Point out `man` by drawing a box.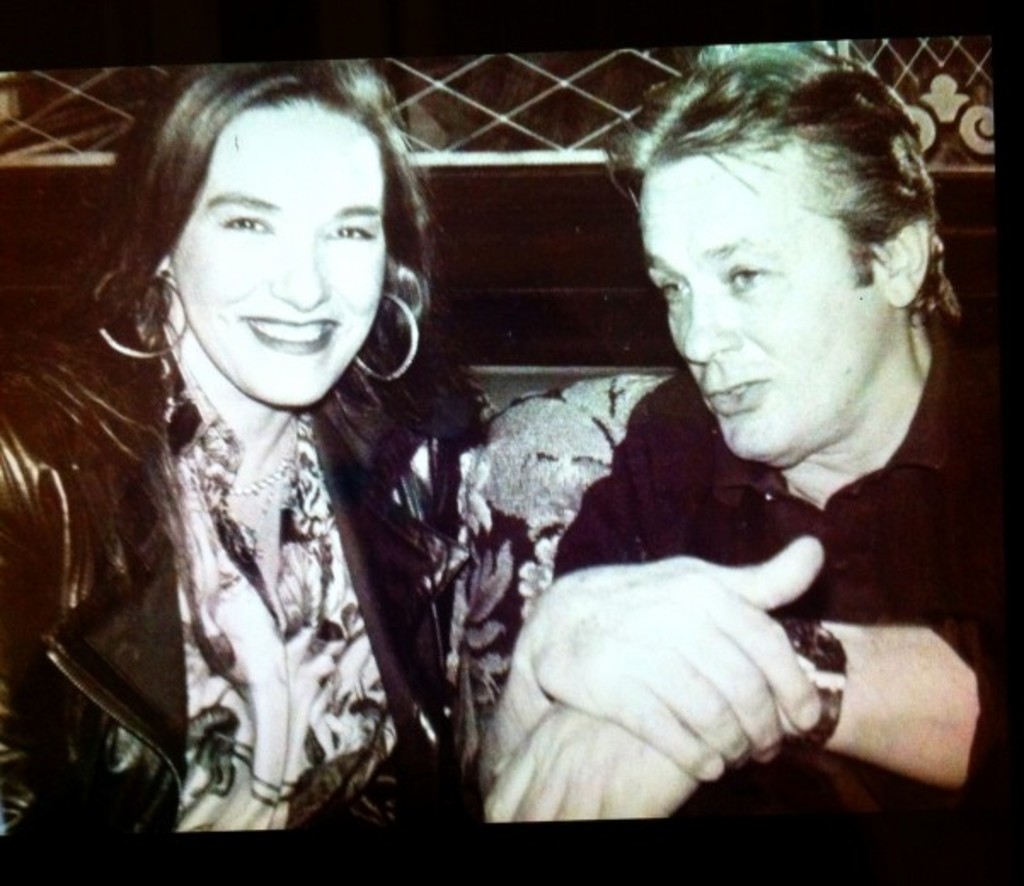
{"left": 370, "top": 61, "right": 990, "bottom": 823}.
